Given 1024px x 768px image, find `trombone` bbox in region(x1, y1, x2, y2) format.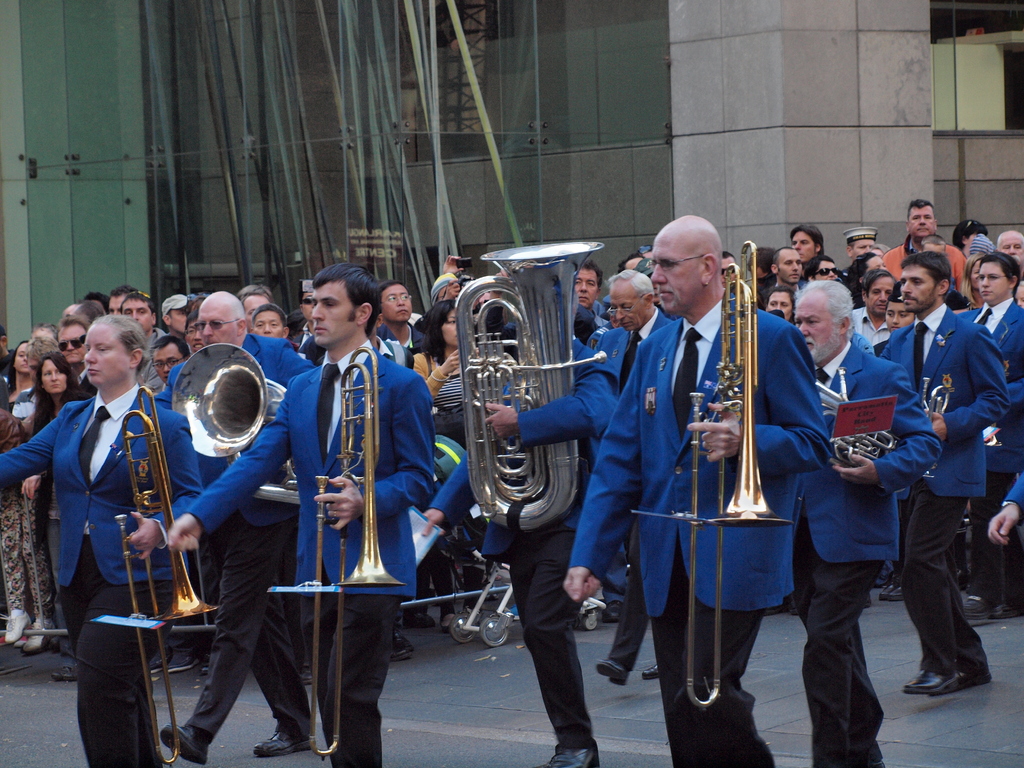
region(164, 340, 314, 512).
